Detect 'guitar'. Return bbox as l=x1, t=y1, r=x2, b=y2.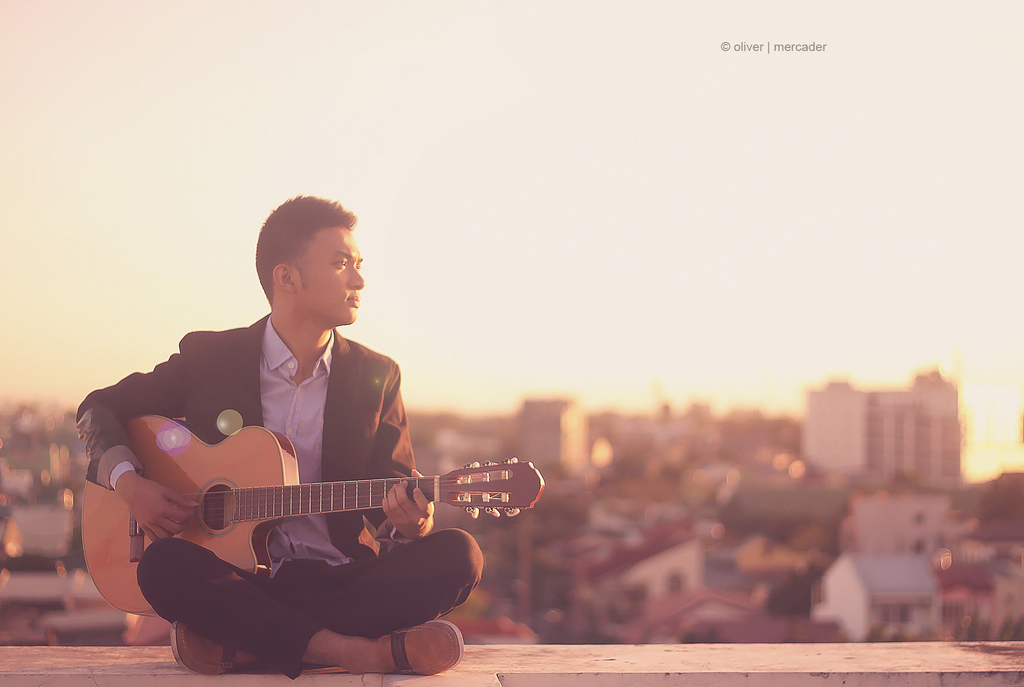
l=77, t=412, r=542, b=638.
